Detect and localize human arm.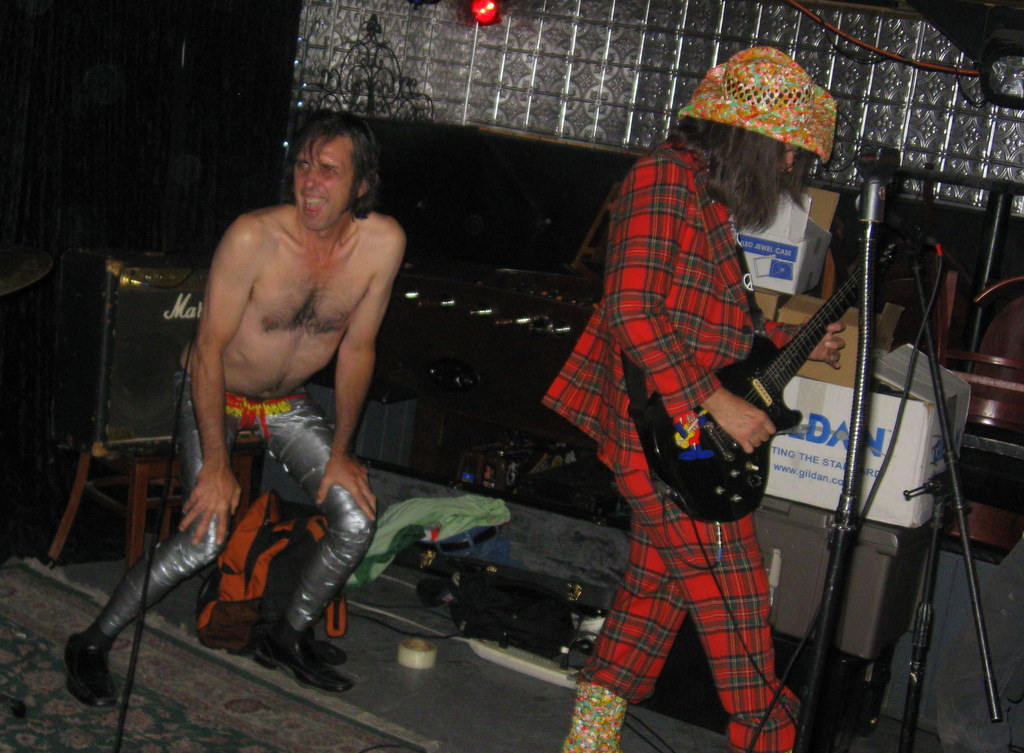
Localized at 307 212 413 528.
